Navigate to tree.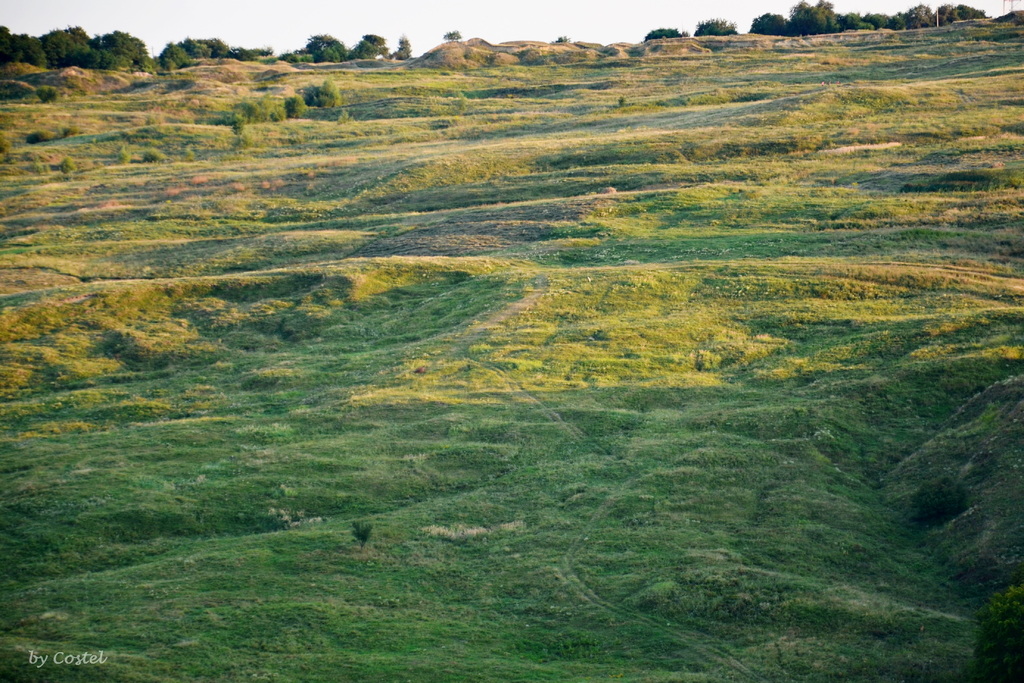
Navigation target: [640, 26, 684, 40].
